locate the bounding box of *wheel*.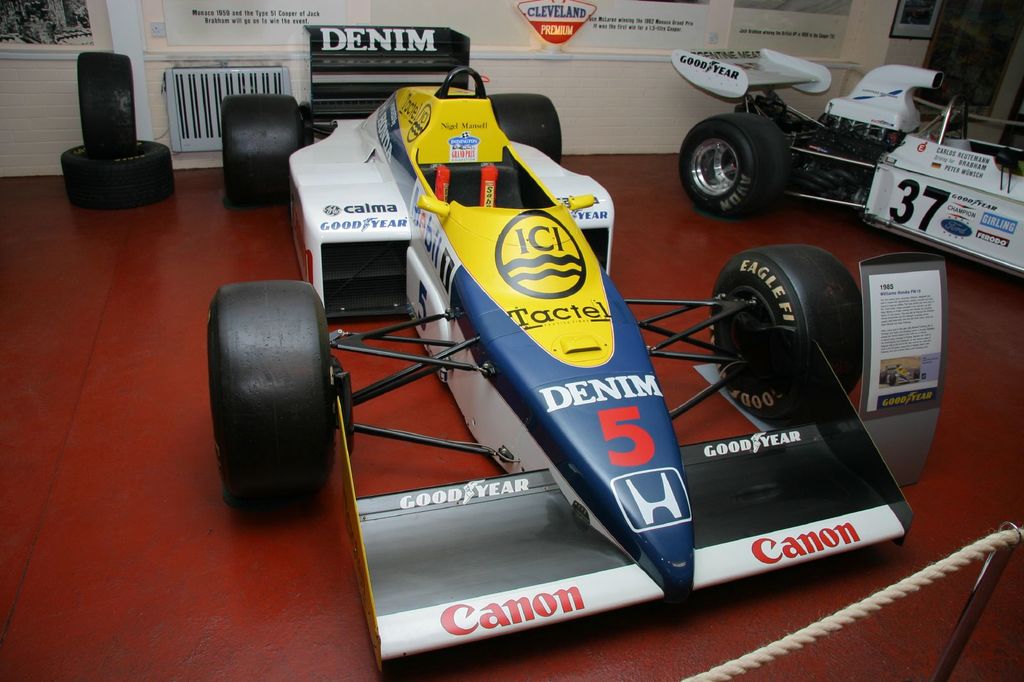
Bounding box: BBox(60, 143, 175, 212).
